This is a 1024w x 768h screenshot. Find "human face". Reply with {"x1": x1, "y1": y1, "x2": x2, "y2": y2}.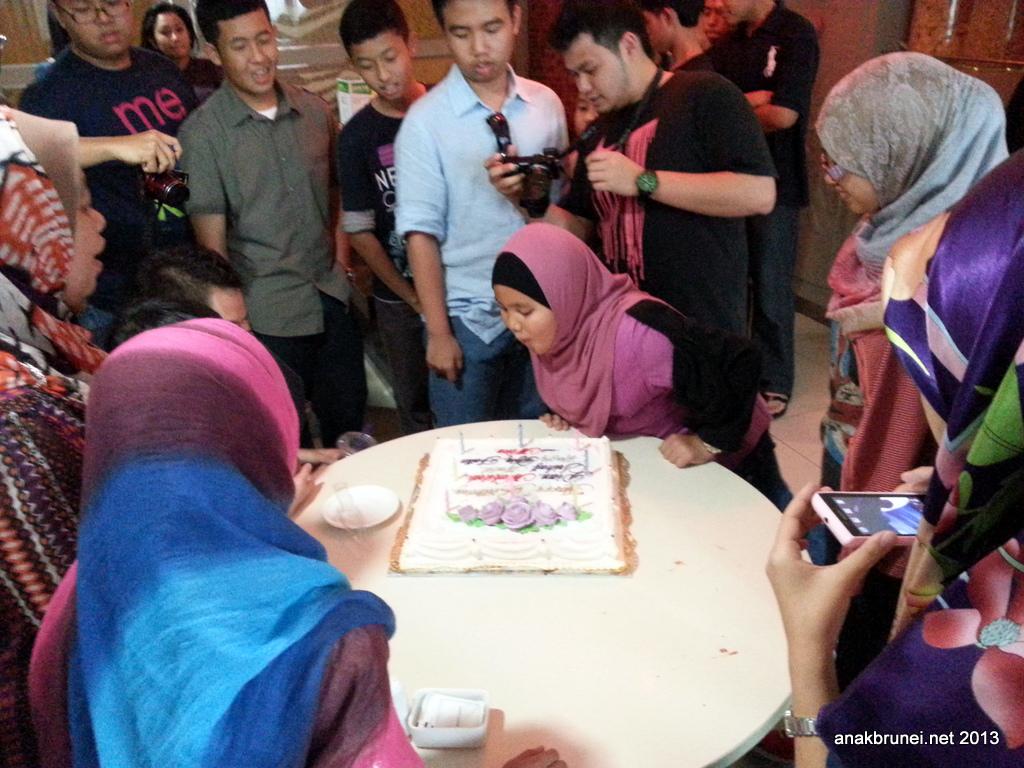
{"x1": 50, "y1": 0, "x2": 131, "y2": 51}.
